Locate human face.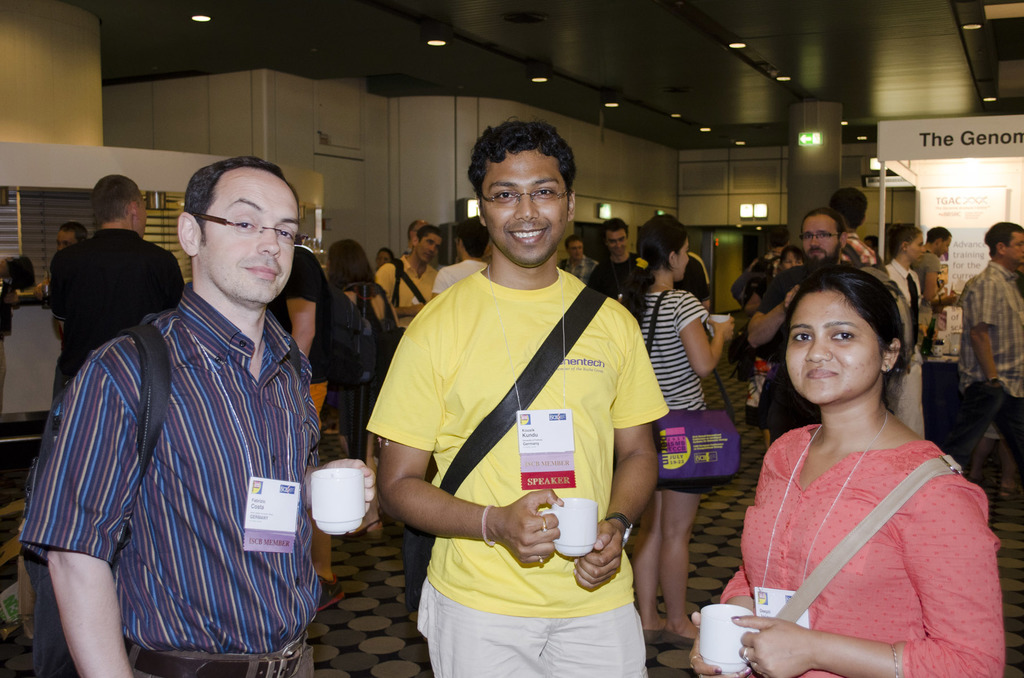
Bounding box: 675:236:690:279.
